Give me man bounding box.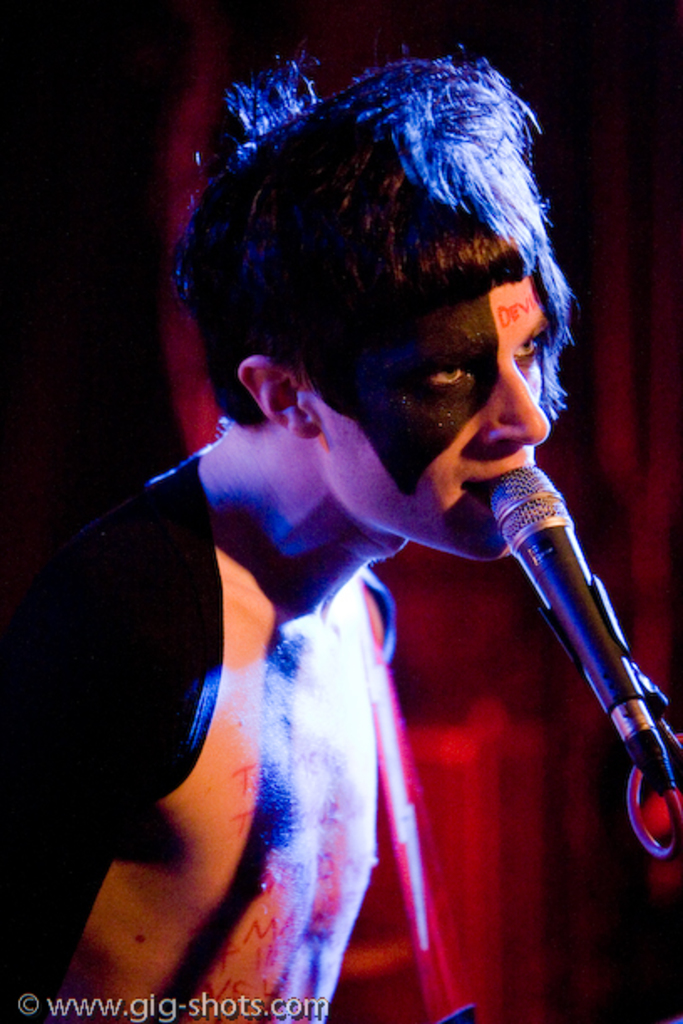
57, 75, 670, 975.
